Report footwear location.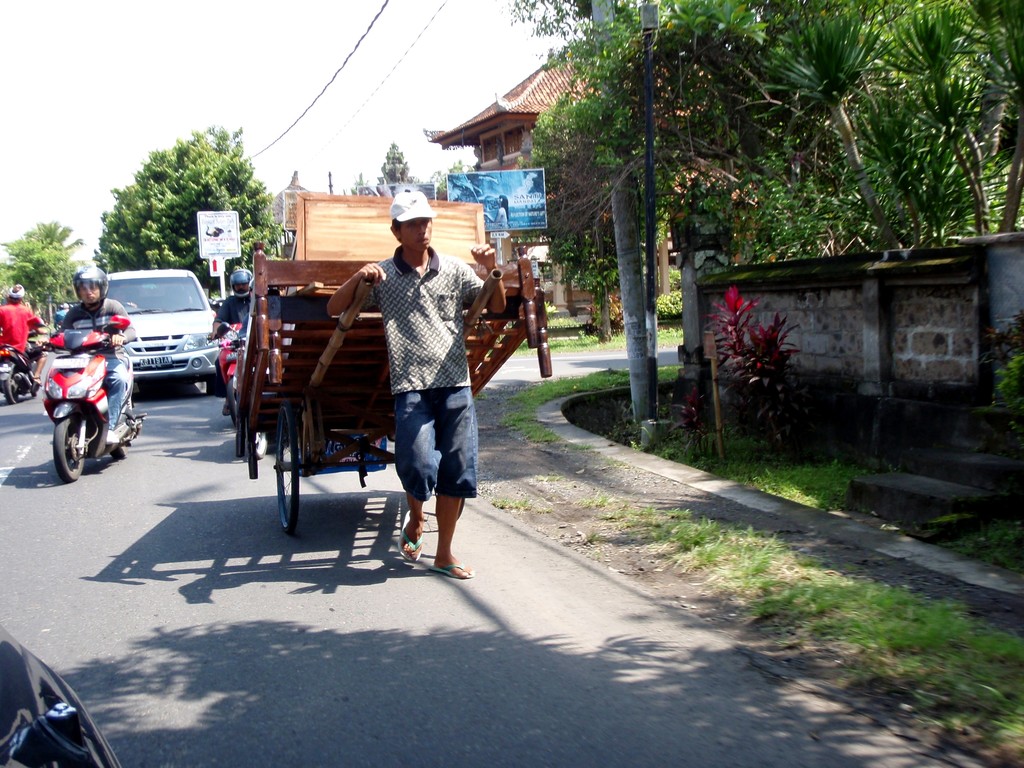
Report: (221, 403, 230, 417).
